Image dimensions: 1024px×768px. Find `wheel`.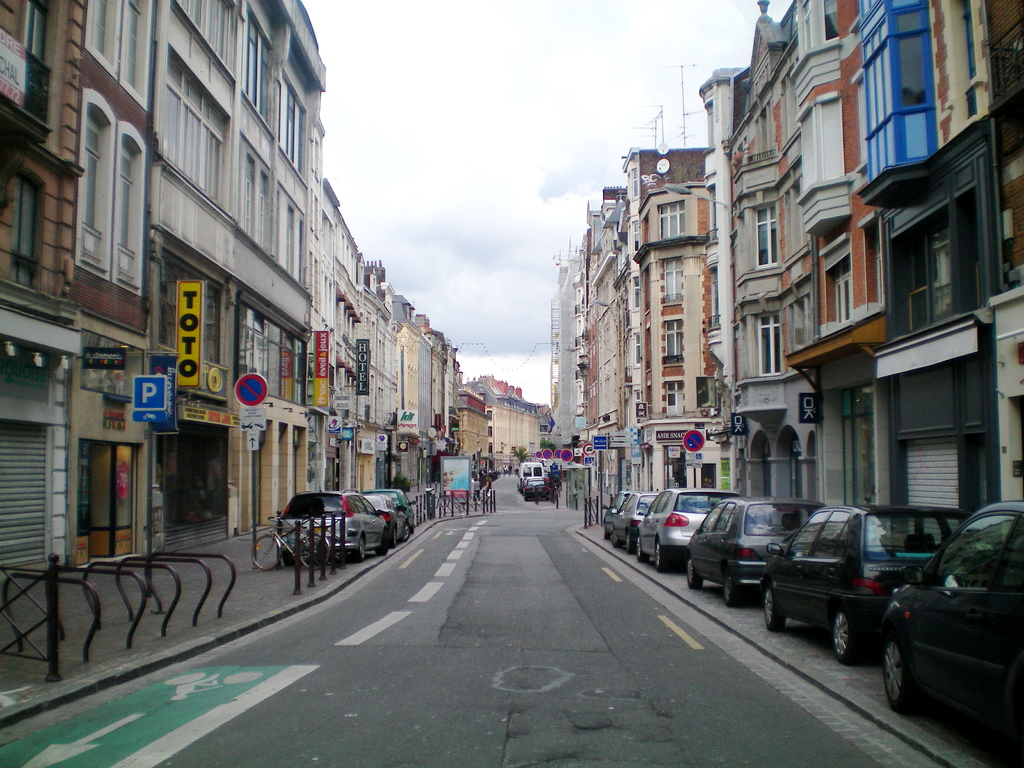
<region>657, 540, 670, 572</region>.
